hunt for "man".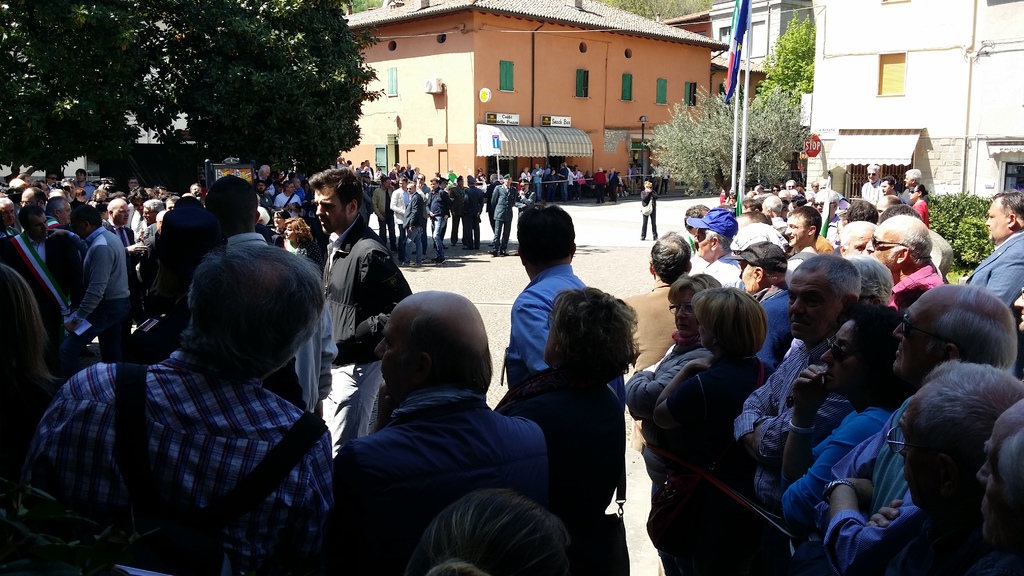
Hunted down at rect(291, 173, 309, 217).
